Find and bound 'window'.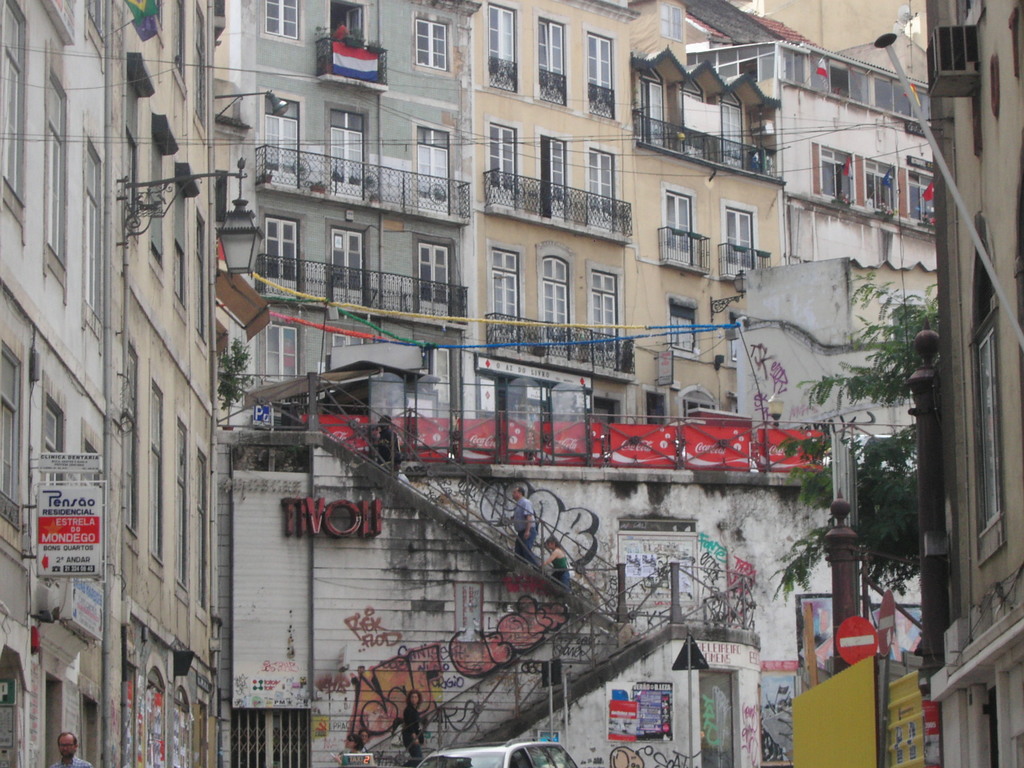
Bound: 174/415/195/595.
